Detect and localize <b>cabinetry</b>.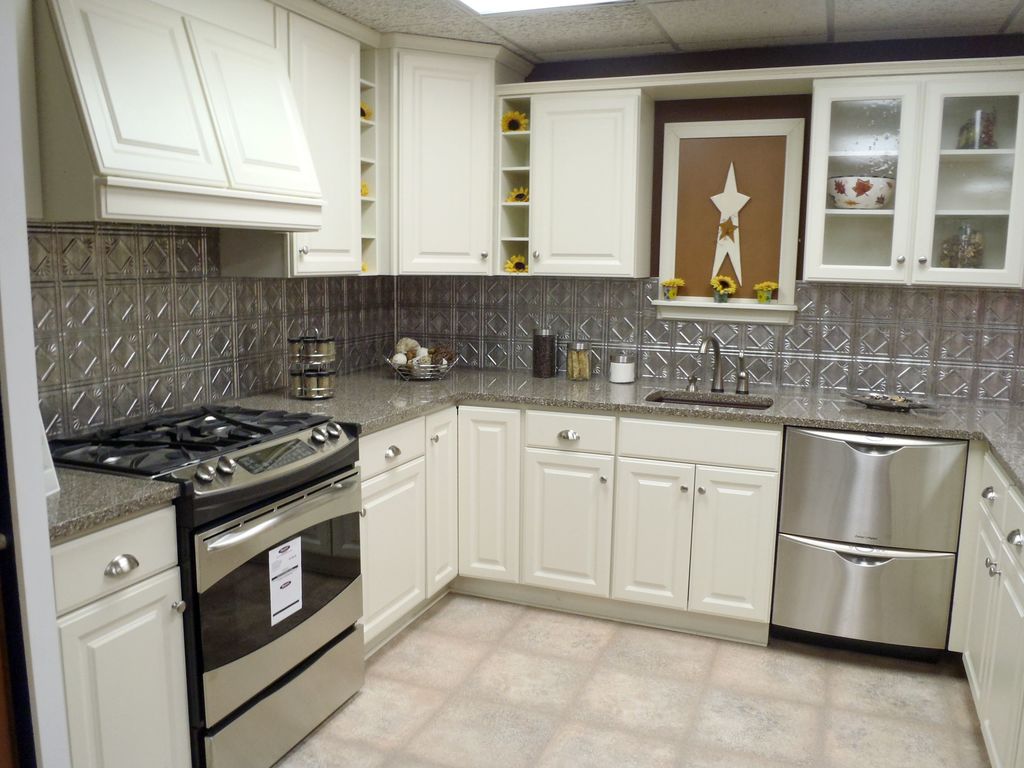
Localized at 609,465,695,616.
